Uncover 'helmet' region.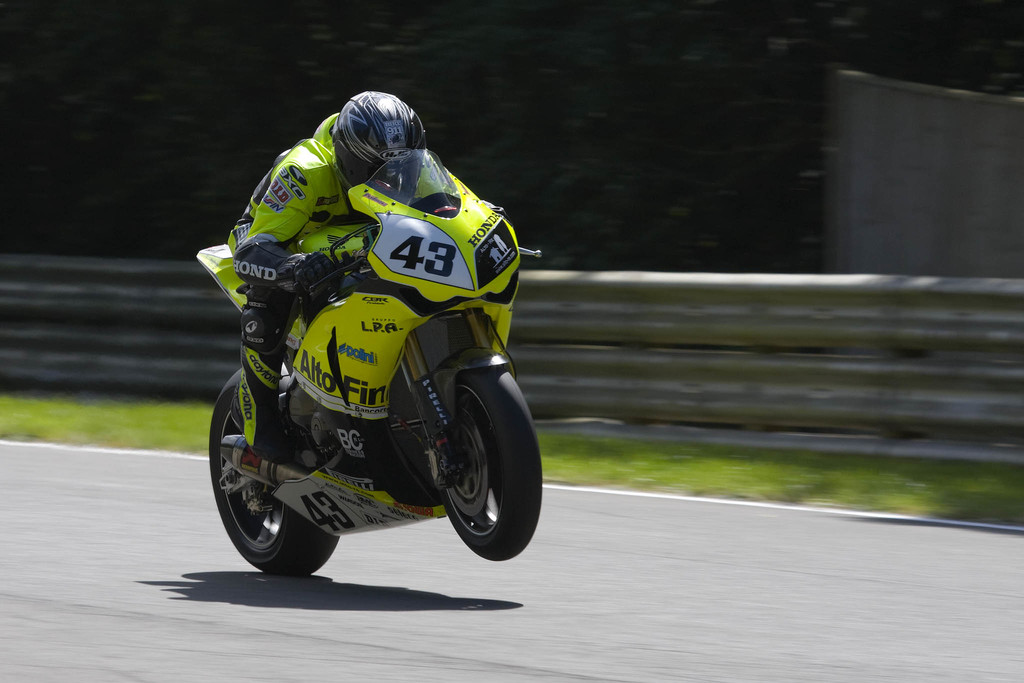
Uncovered: [326, 95, 422, 169].
